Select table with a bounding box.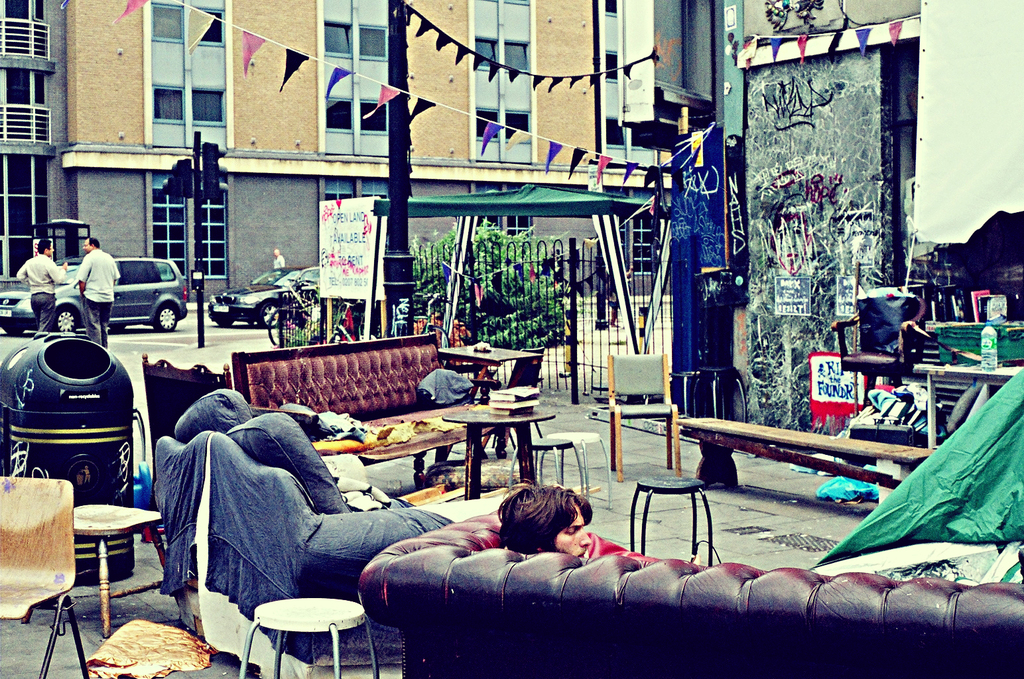
[x1=237, y1=594, x2=380, y2=678].
